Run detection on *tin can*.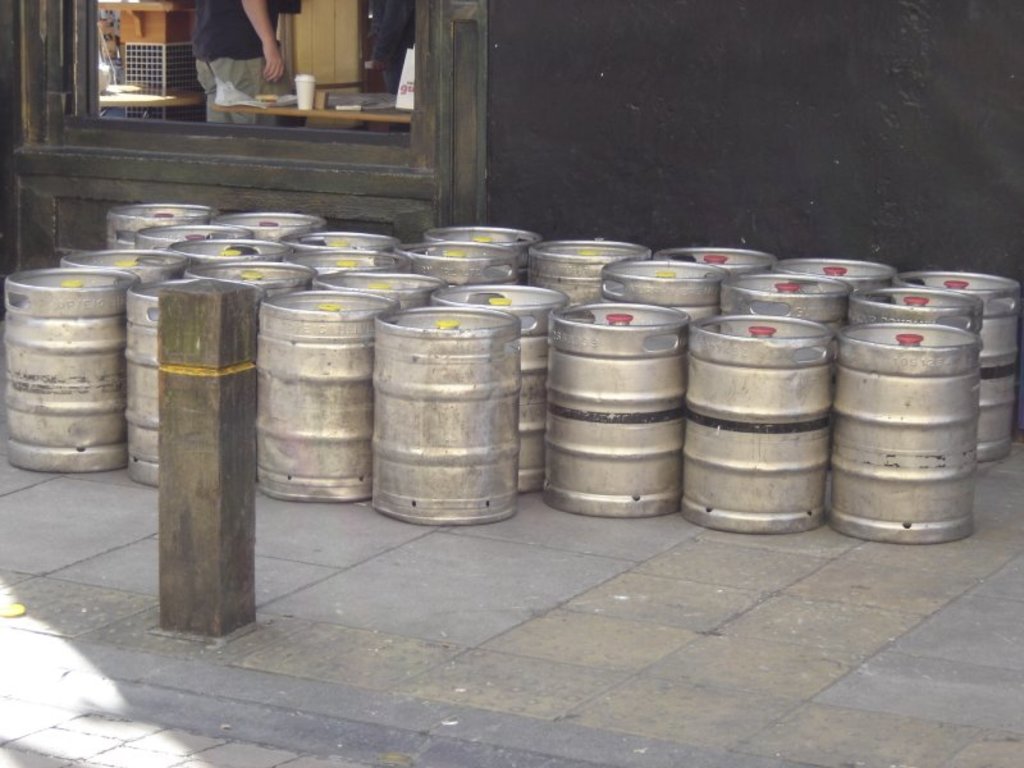
Result: <bbox>105, 196, 212, 247</bbox>.
